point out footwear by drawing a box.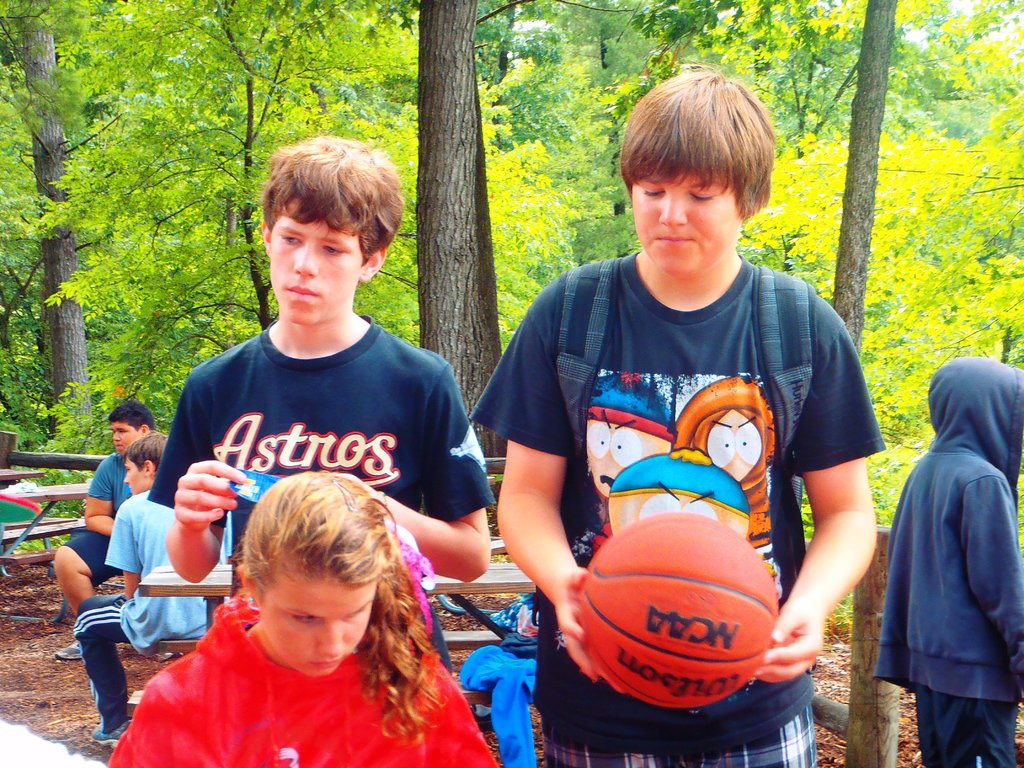
bbox(49, 634, 89, 665).
